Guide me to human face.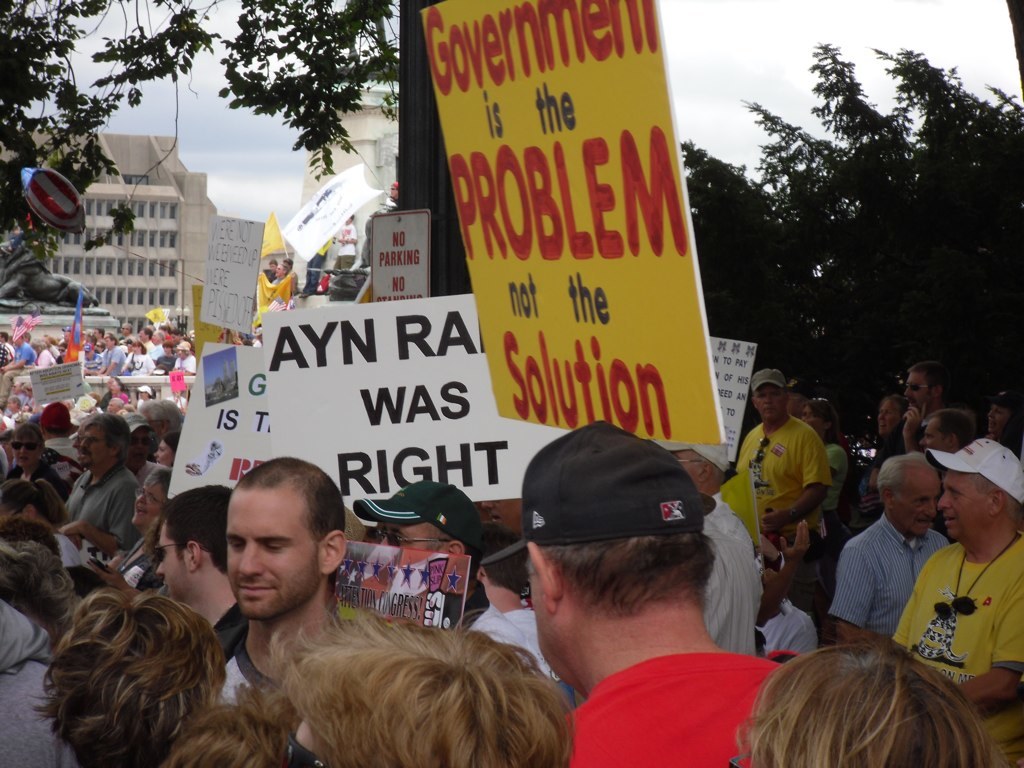
Guidance: l=876, t=400, r=902, b=438.
